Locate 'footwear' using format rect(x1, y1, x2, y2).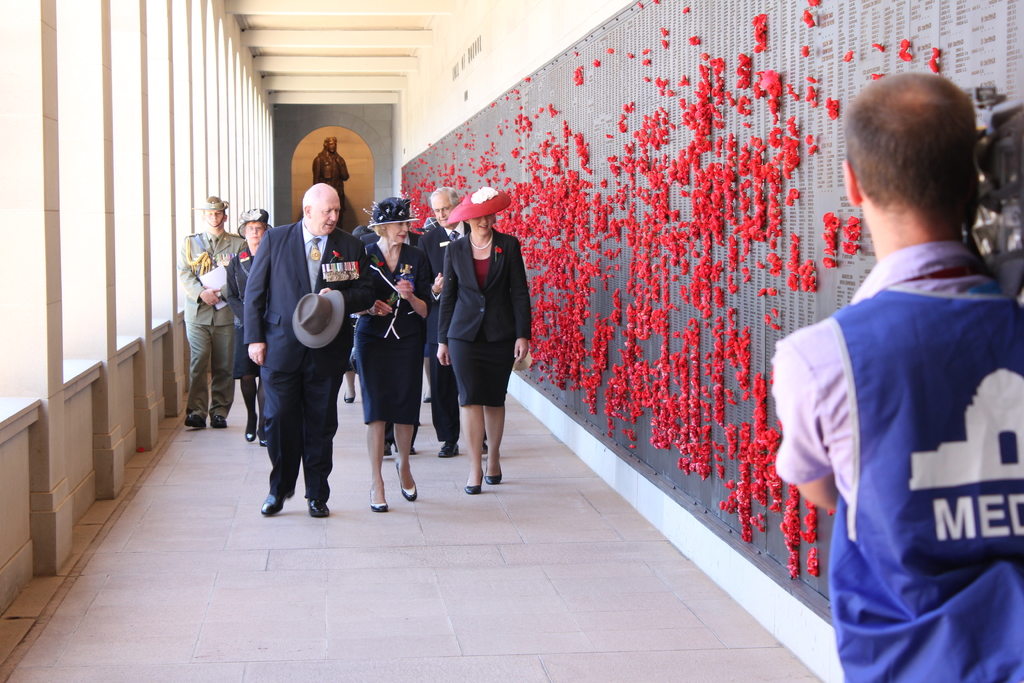
rect(435, 441, 461, 457).
